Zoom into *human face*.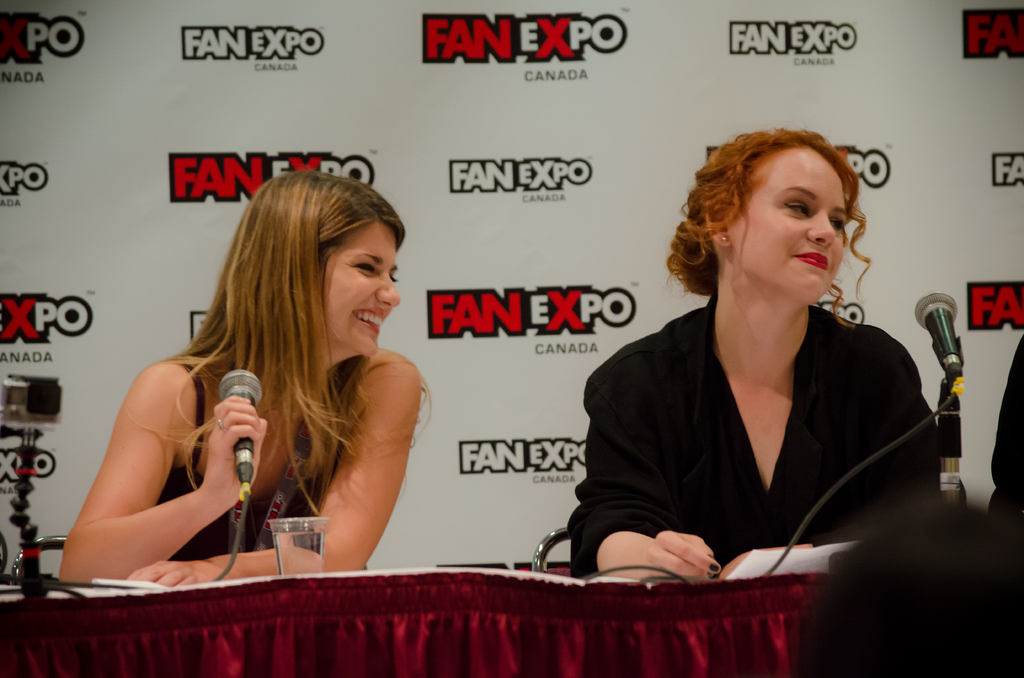
Zoom target: Rect(724, 146, 849, 307).
